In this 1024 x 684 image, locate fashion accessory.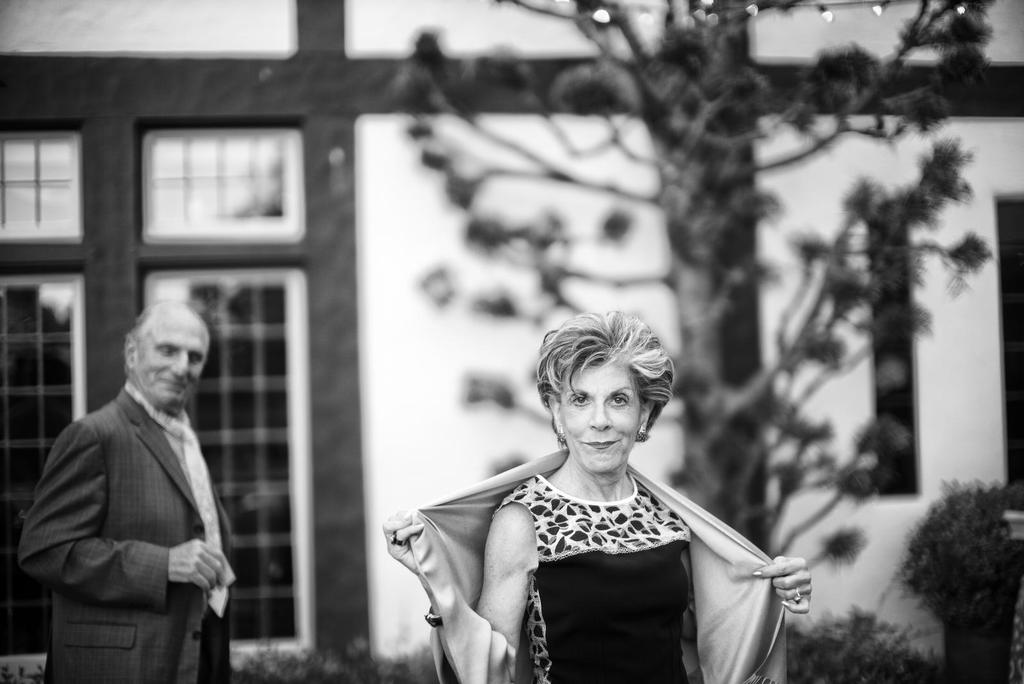
Bounding box: [left=635, top=417, right=651, bottom=443].
